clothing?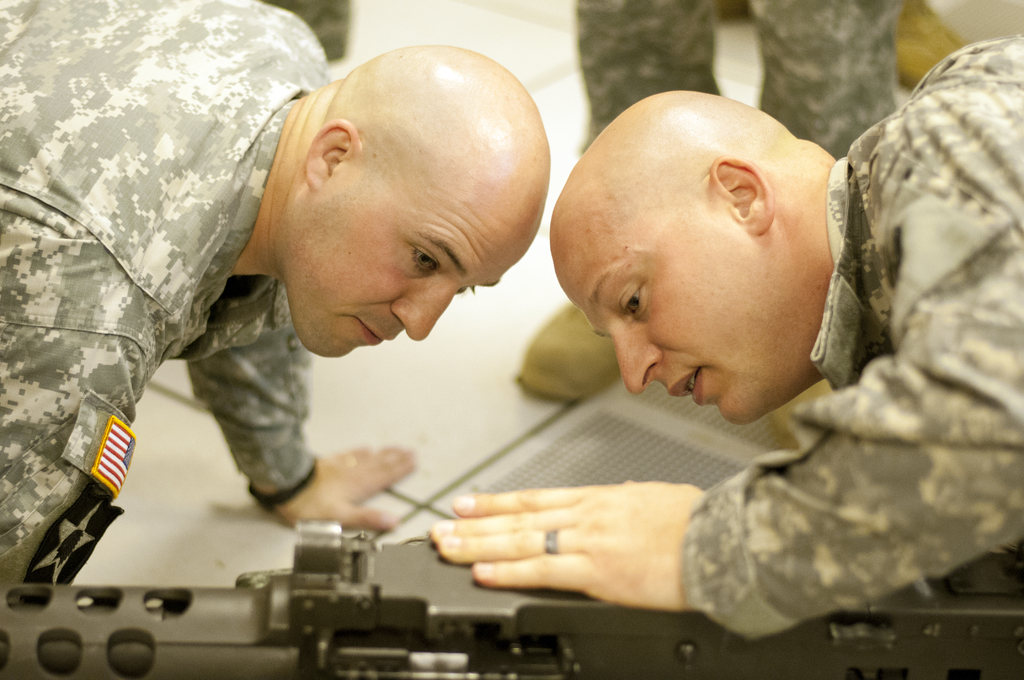
select_region(669, 42, 1023, 634)
